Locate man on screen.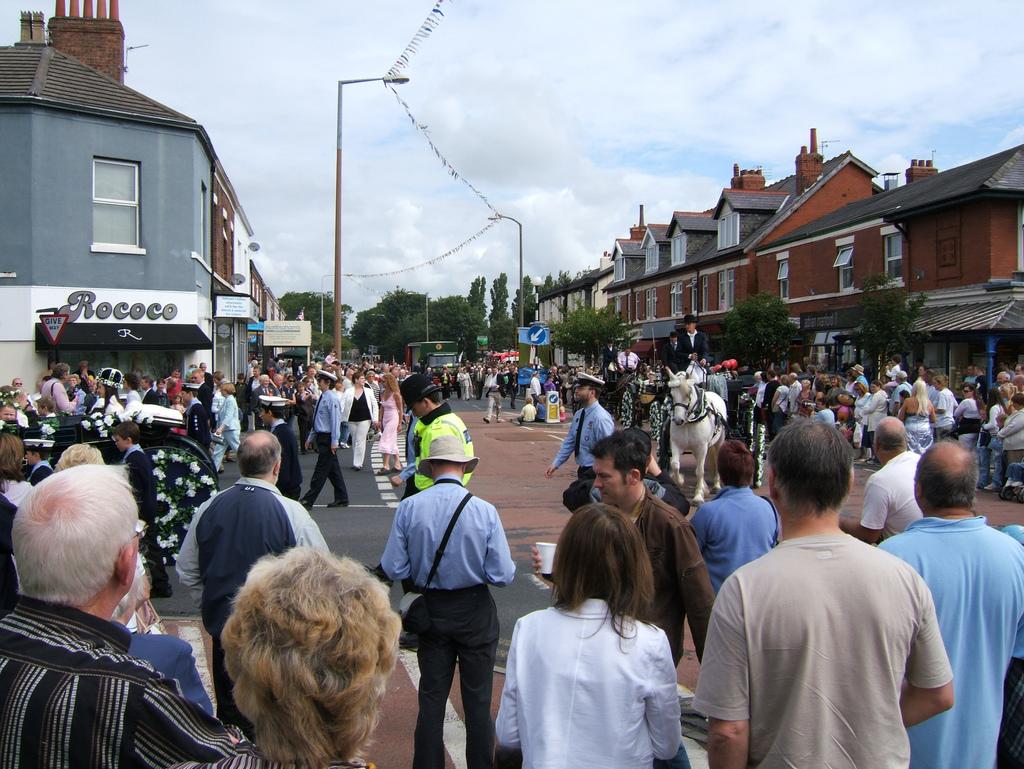
On screen at bbox=(274, 373, 285, 414).
